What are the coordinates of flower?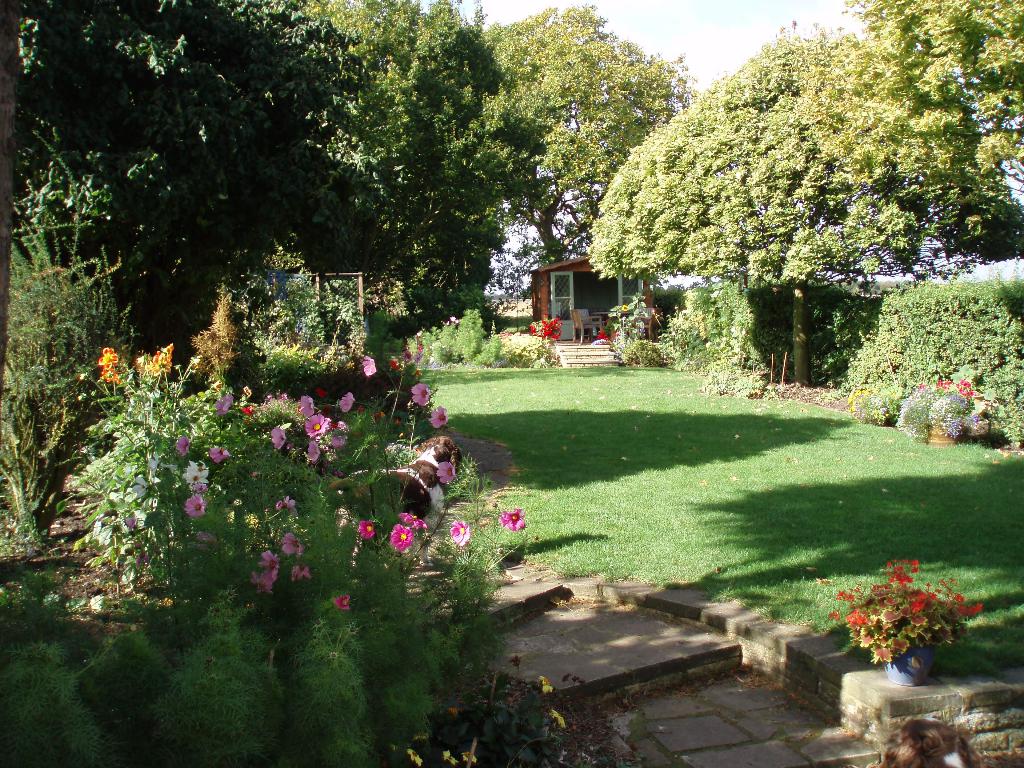
[408, 383, 429, 406].
